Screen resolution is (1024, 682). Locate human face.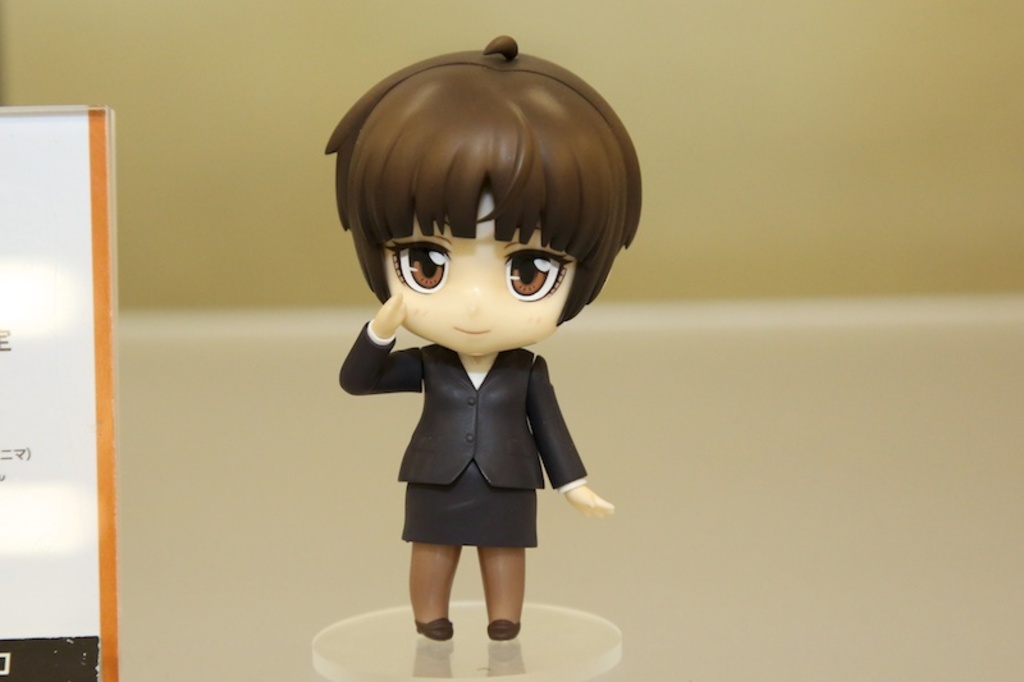
crop(380, 193, 576, 354).
